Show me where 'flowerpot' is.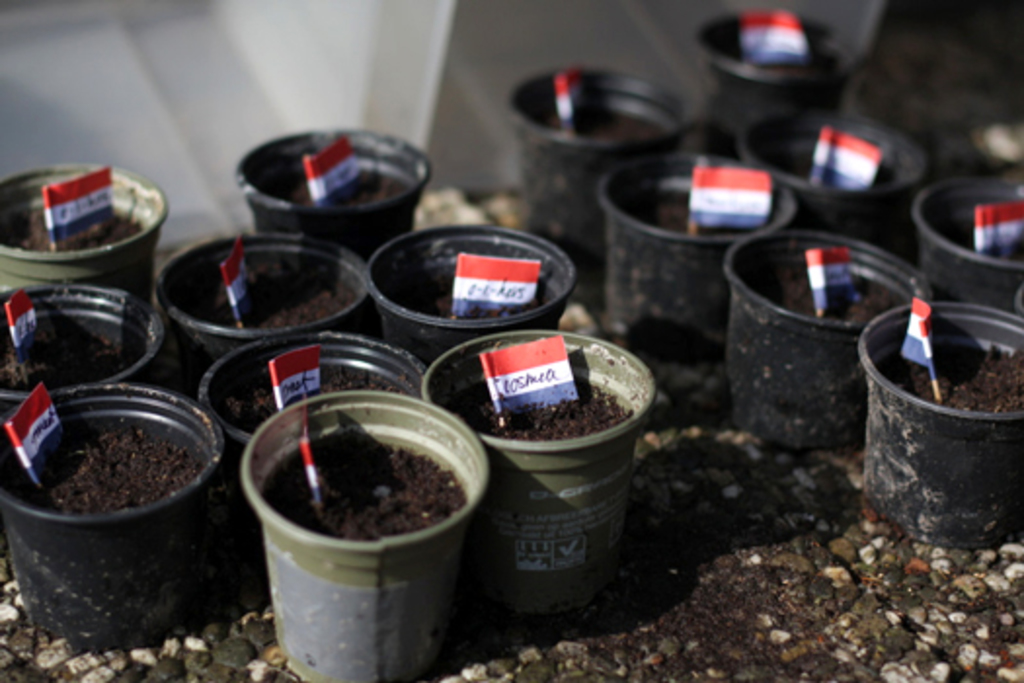
'flowerpot' is at rect(507, 64, 687, 254).
